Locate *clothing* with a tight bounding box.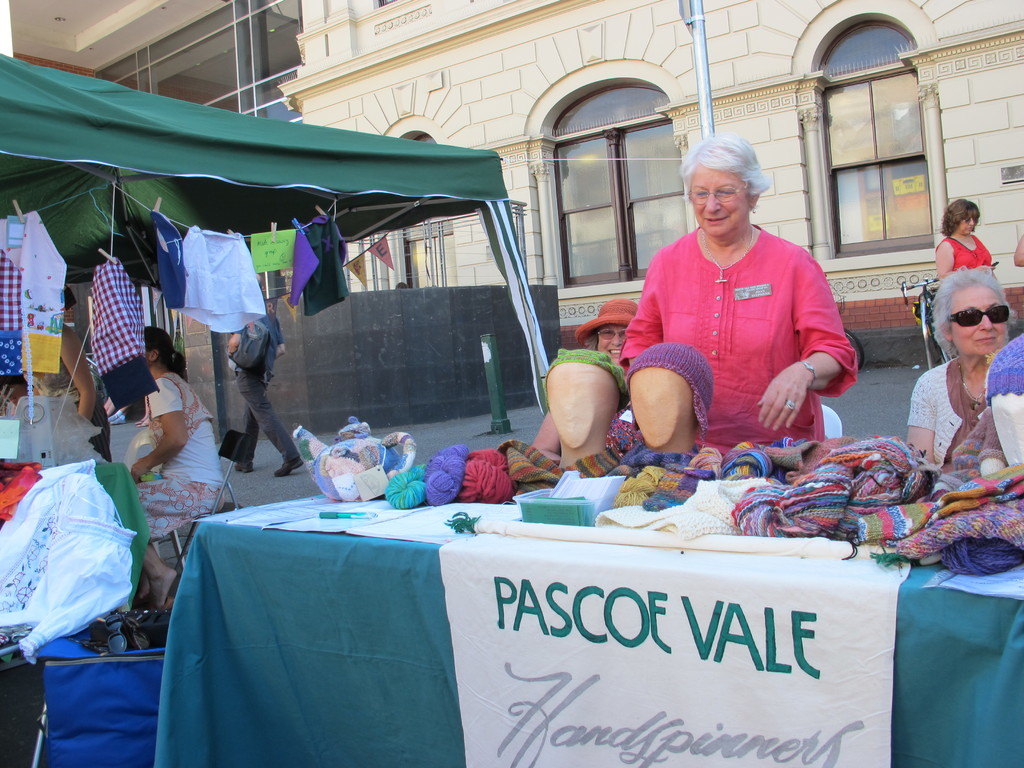
228 308 301 477.
